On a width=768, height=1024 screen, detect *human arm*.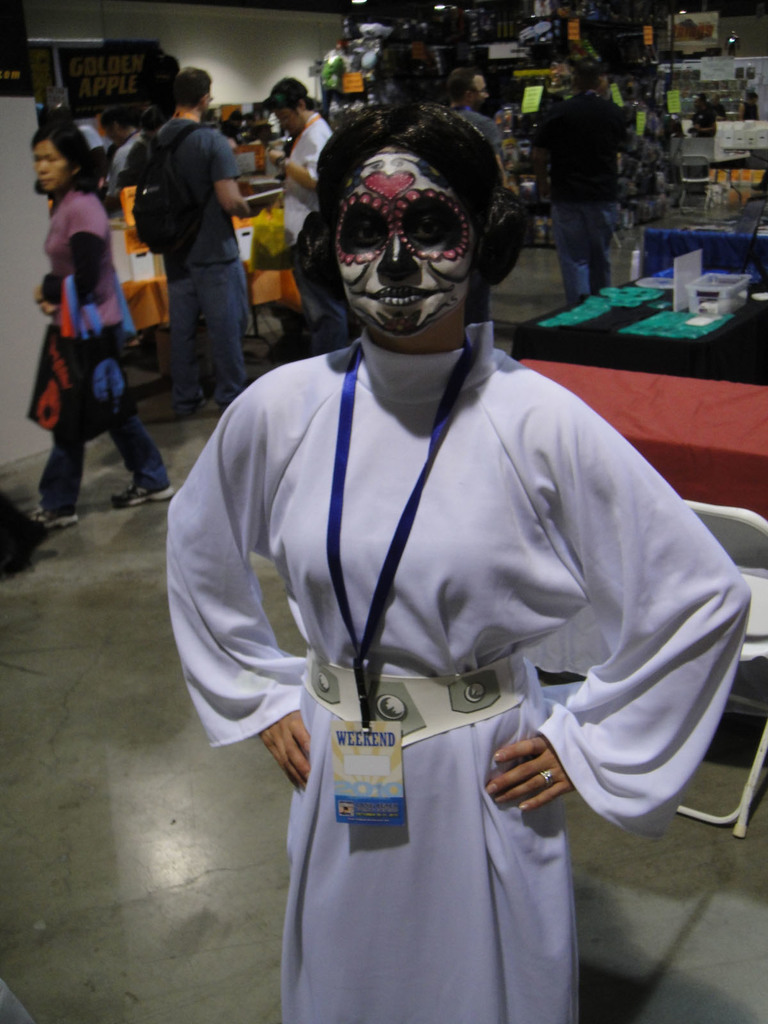
box=[264, 131, 319, 189].
